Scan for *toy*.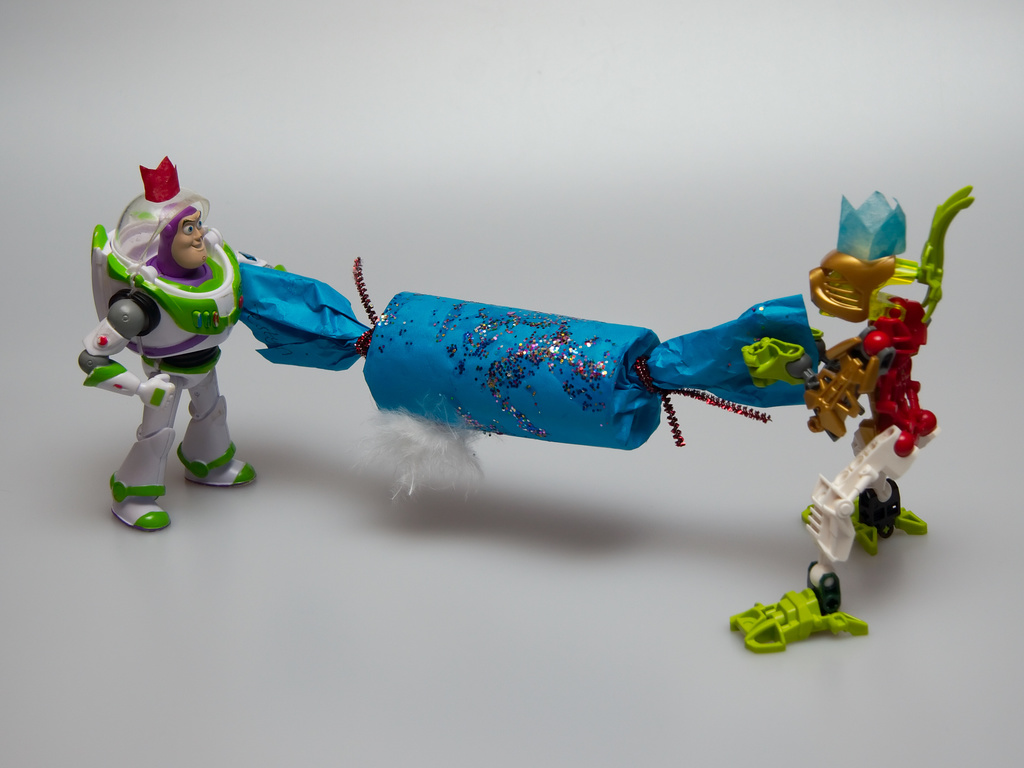
Scan result: [left=695, top=188, right=980, bottom=653].
